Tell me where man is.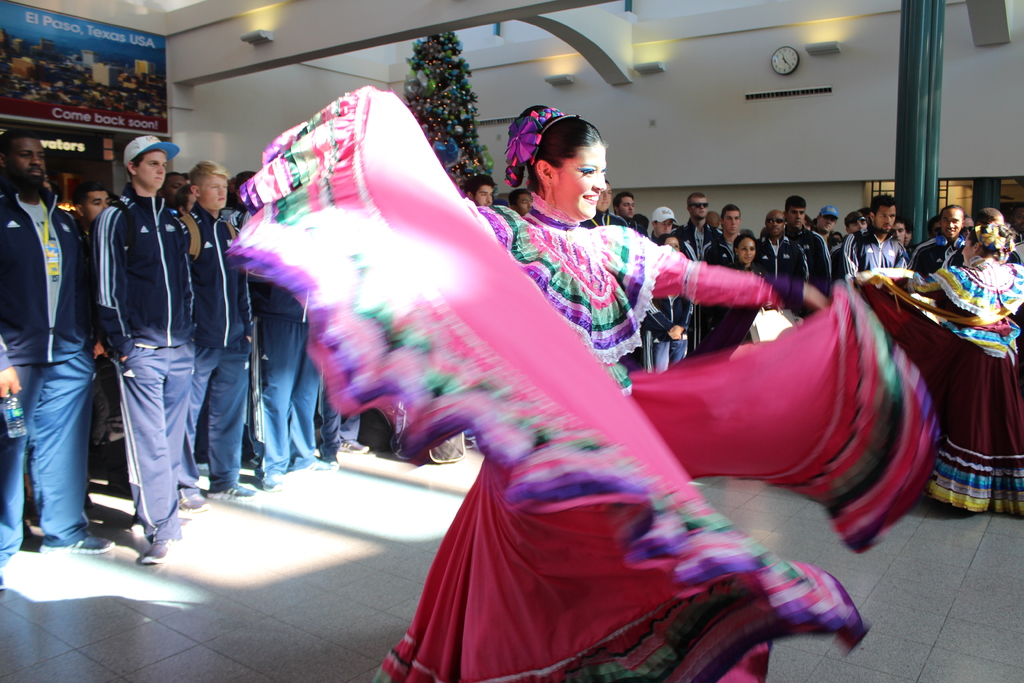
man is at <region>173, 158, 252, 504</region>.
